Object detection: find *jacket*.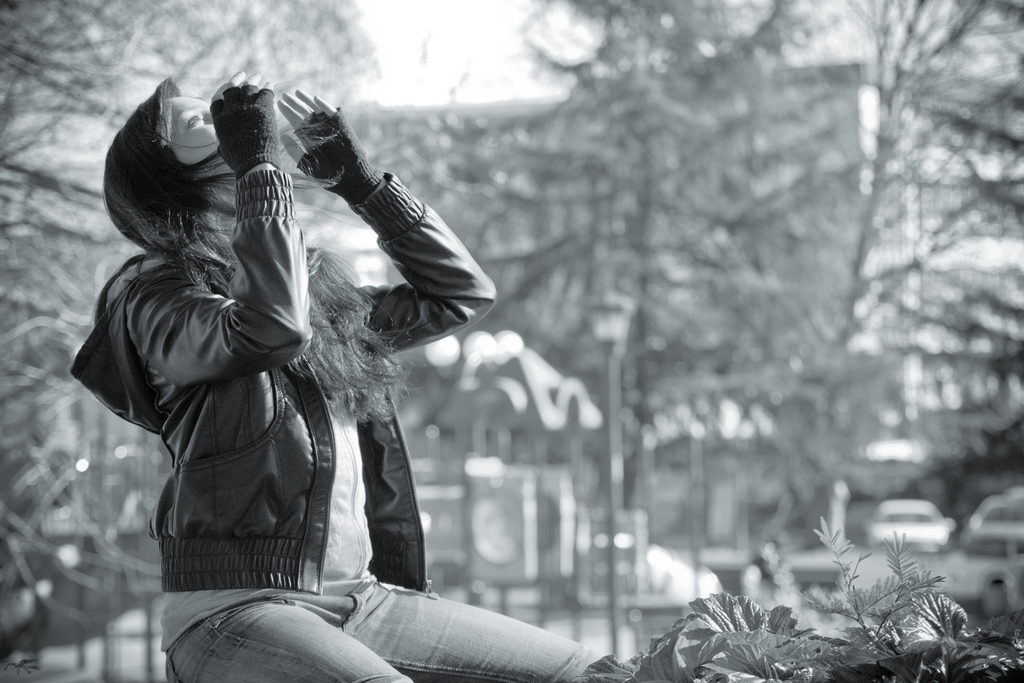
x1=69 y1=86 x2=440 y2=616.
